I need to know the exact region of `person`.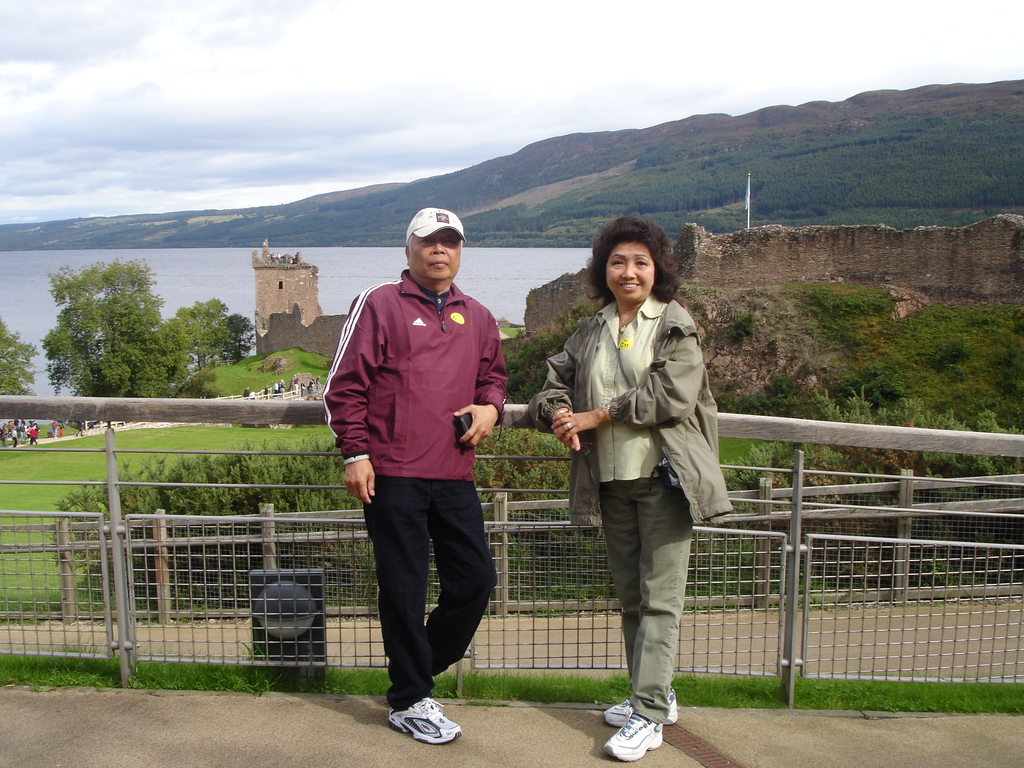
Region: locate(326, 207, 514, 726).
